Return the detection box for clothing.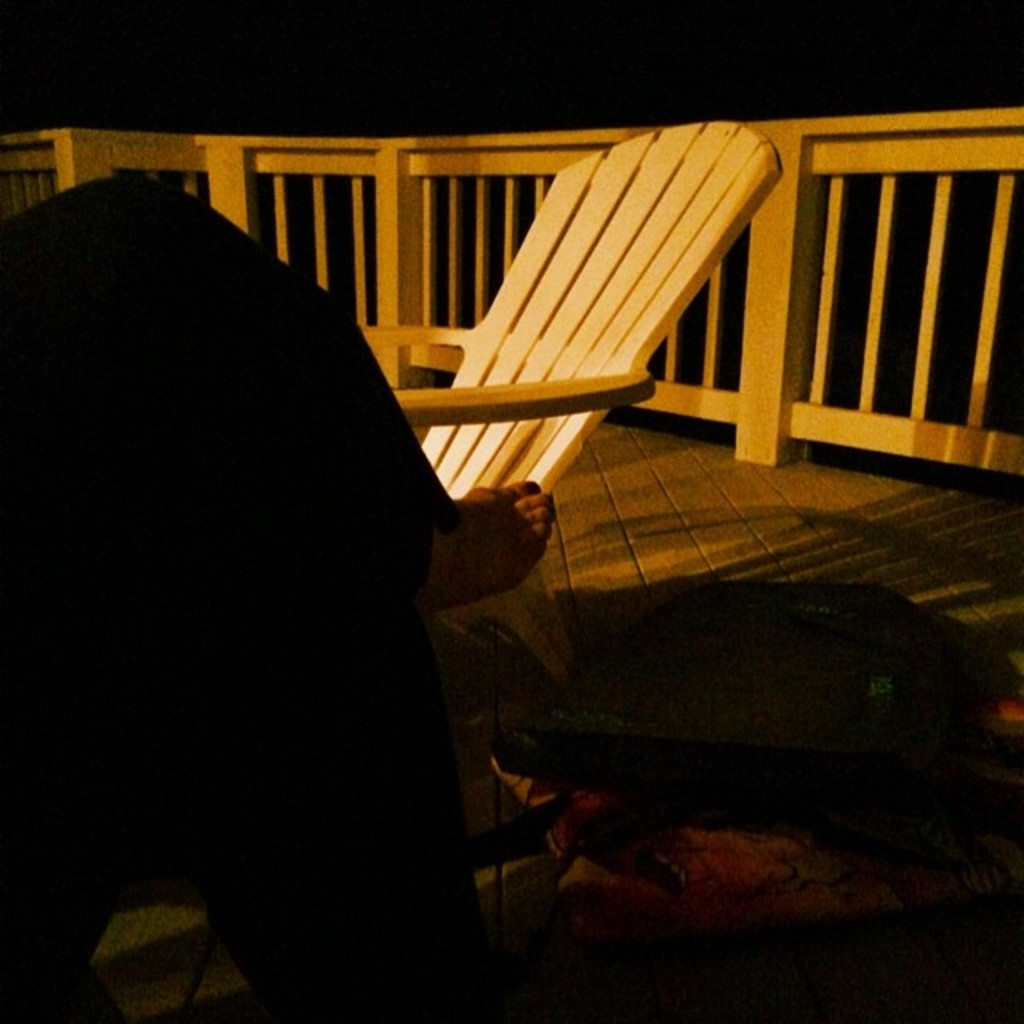
0, 168, 446, 1022.
